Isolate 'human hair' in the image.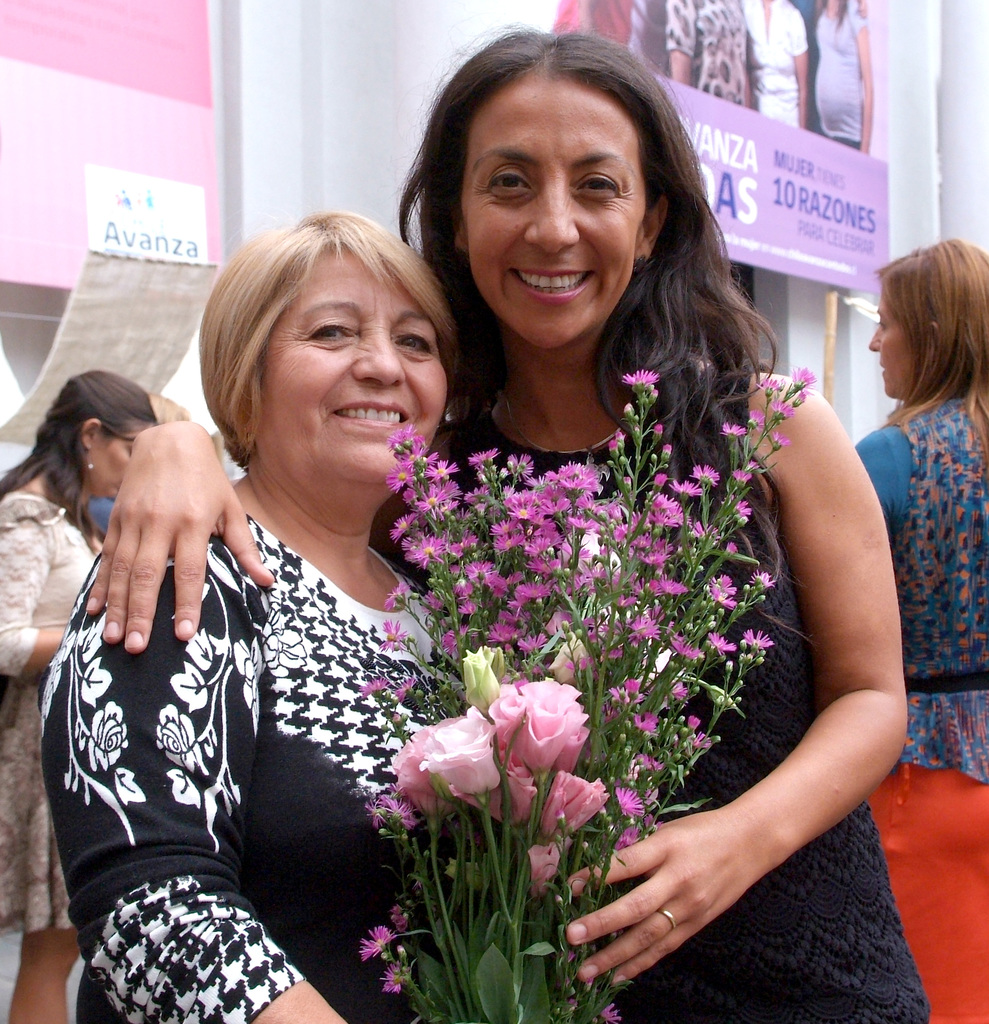
Isolated region: {"x1": 204, "y1": 169, "x2": 483, "y2": 473}.
